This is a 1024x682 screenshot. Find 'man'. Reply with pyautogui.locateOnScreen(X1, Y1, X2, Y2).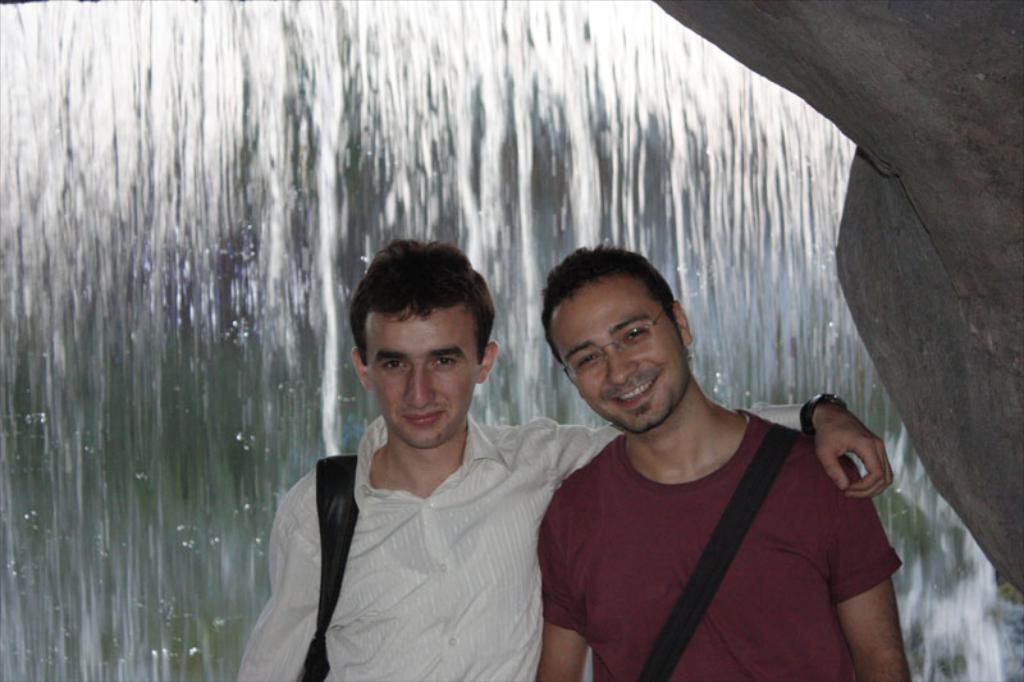
pyautogui.locateOnScreen(234, 239, 892, 681).
